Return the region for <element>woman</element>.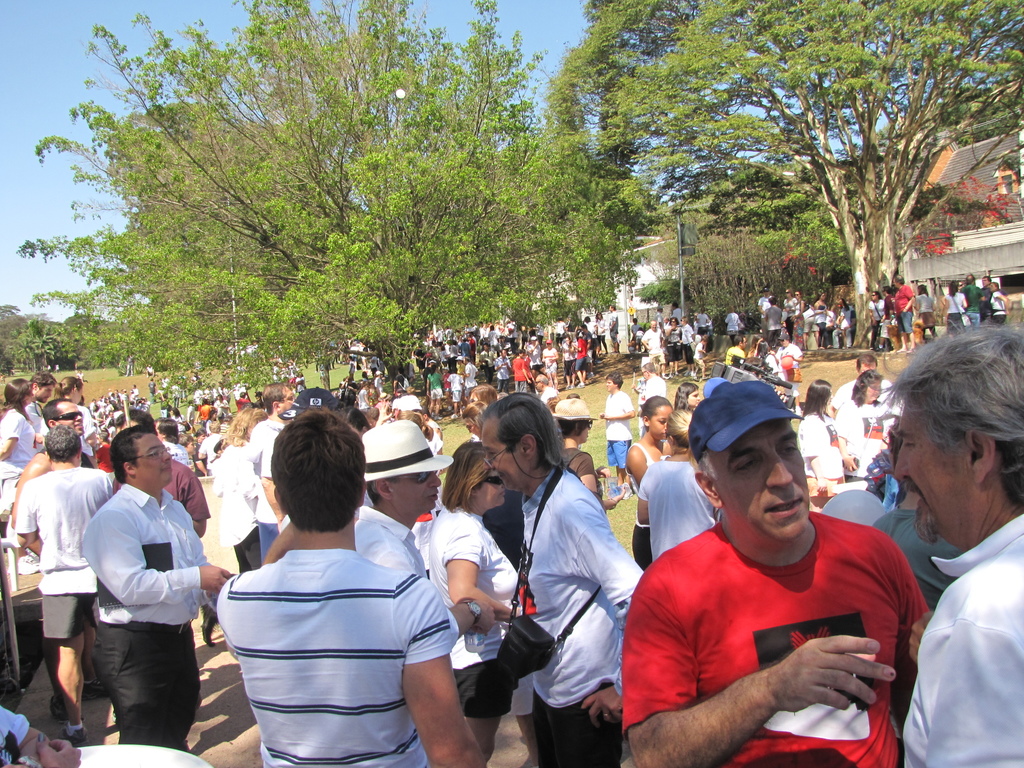
box(0, 381, 38, 532).
